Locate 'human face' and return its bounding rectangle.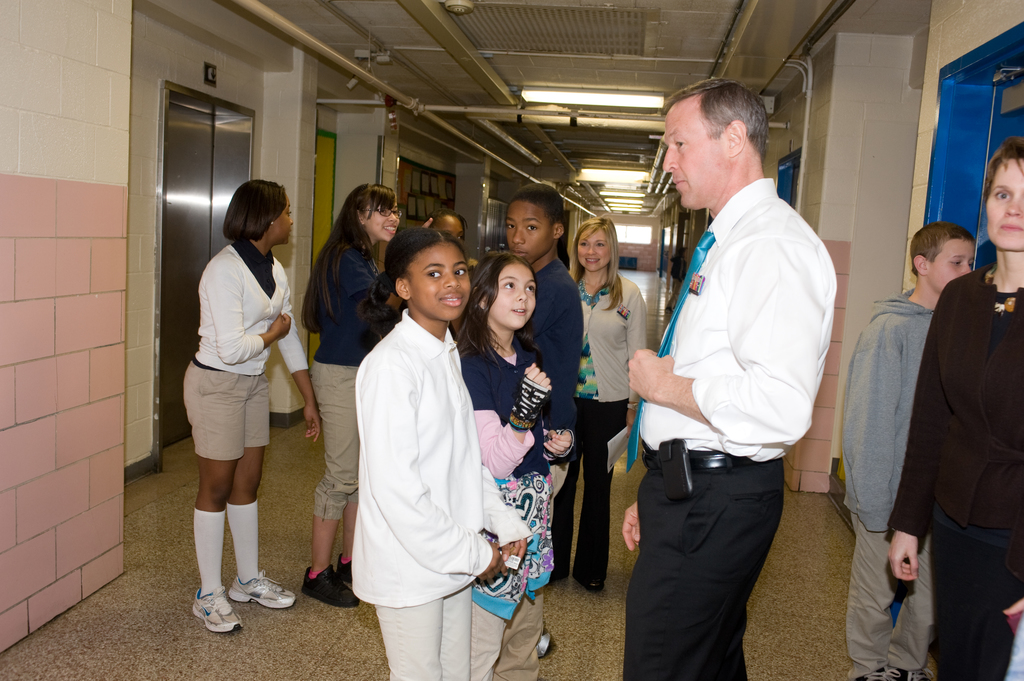
[left=492, top=266, right=535, bottom=330].
